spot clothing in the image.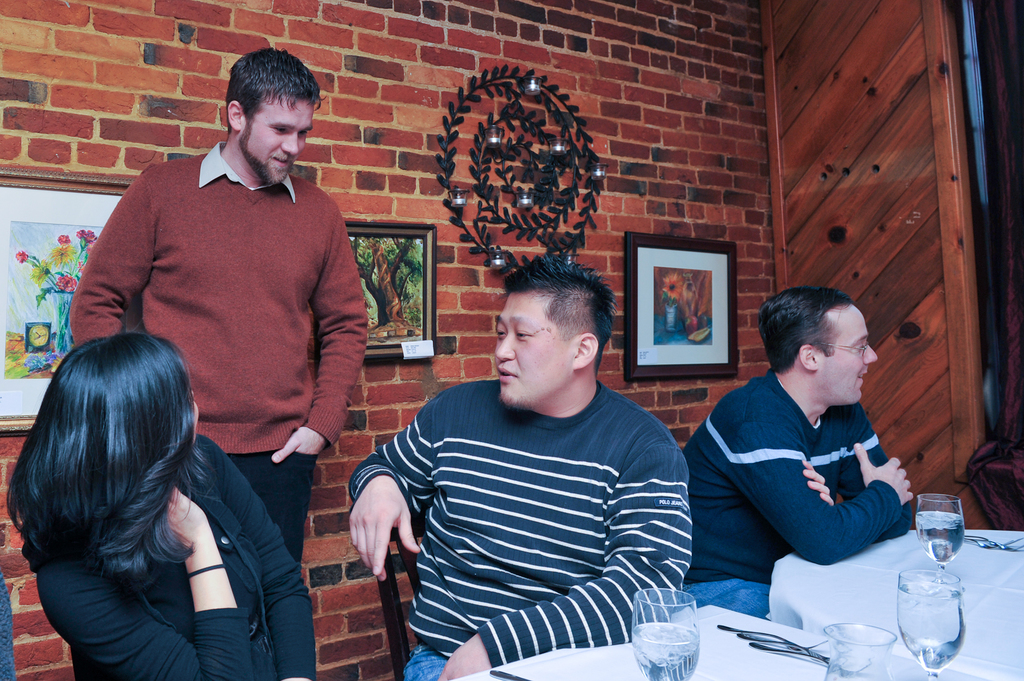
clothing found at l=35, t=431, r=312, b=680.
